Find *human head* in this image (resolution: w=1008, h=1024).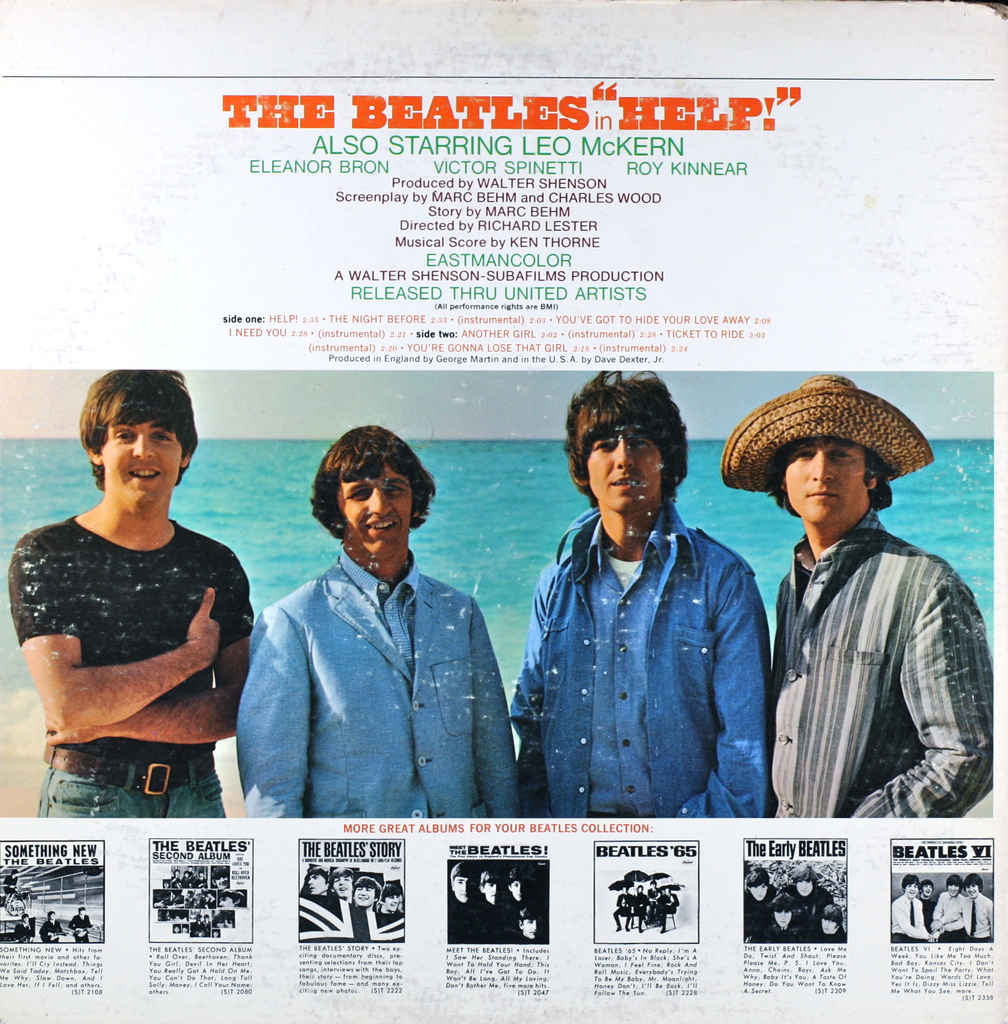
l=664, t=886, r=669, b=895.
